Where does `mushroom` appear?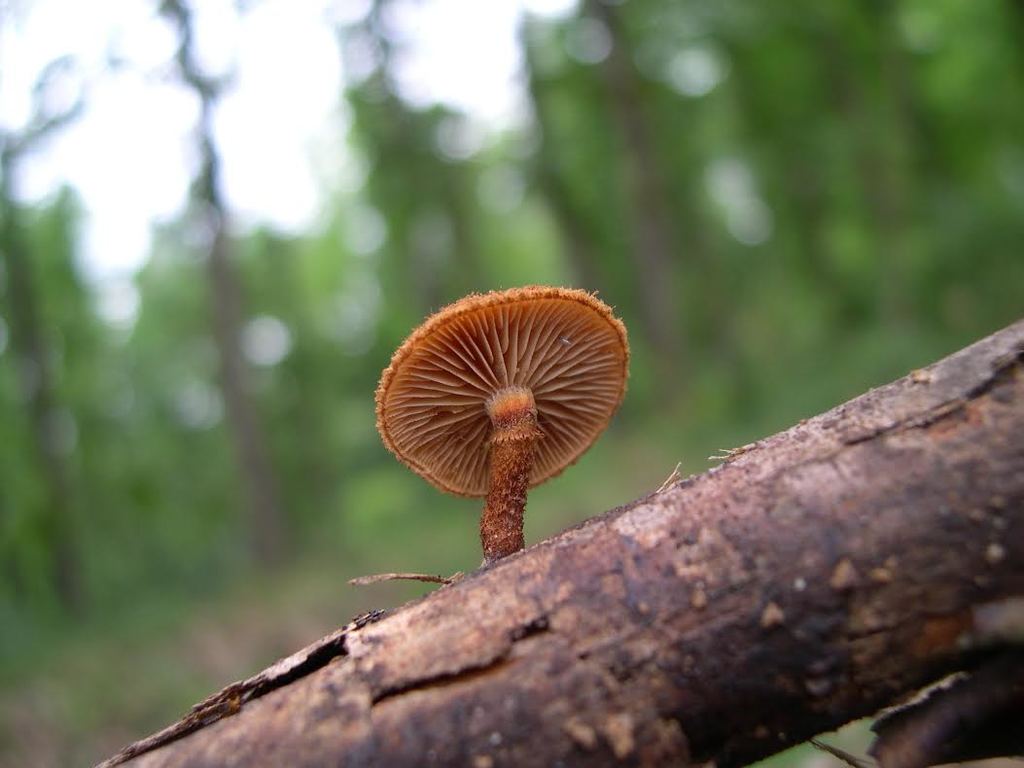
Appears at crop(363, 284, 633, 589).
